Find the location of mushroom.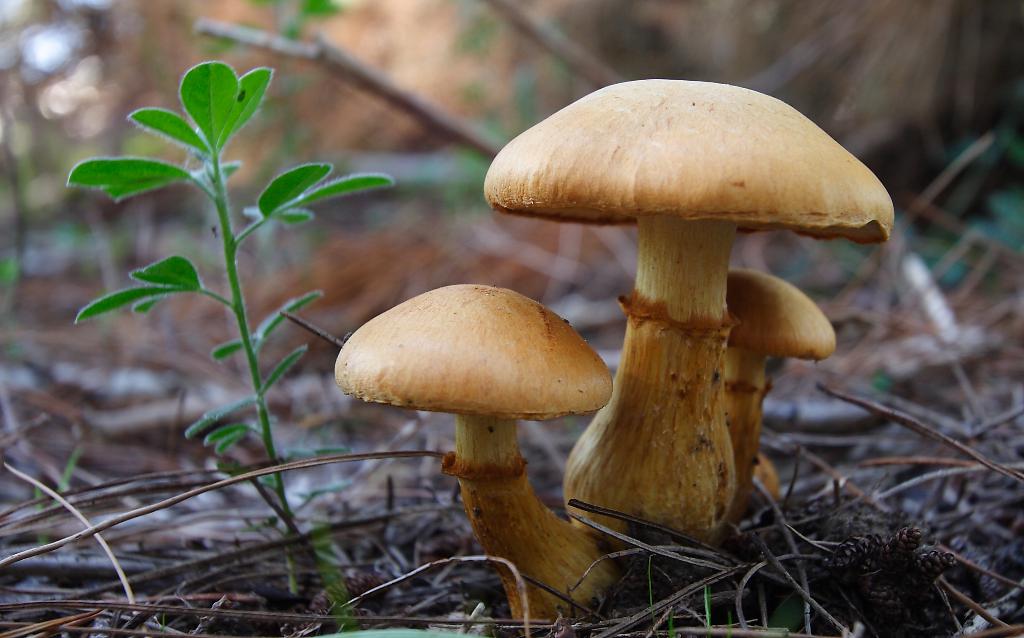
Location: {"x1": 330, "y1": 283, "x2": 614, "y2": 618}.
